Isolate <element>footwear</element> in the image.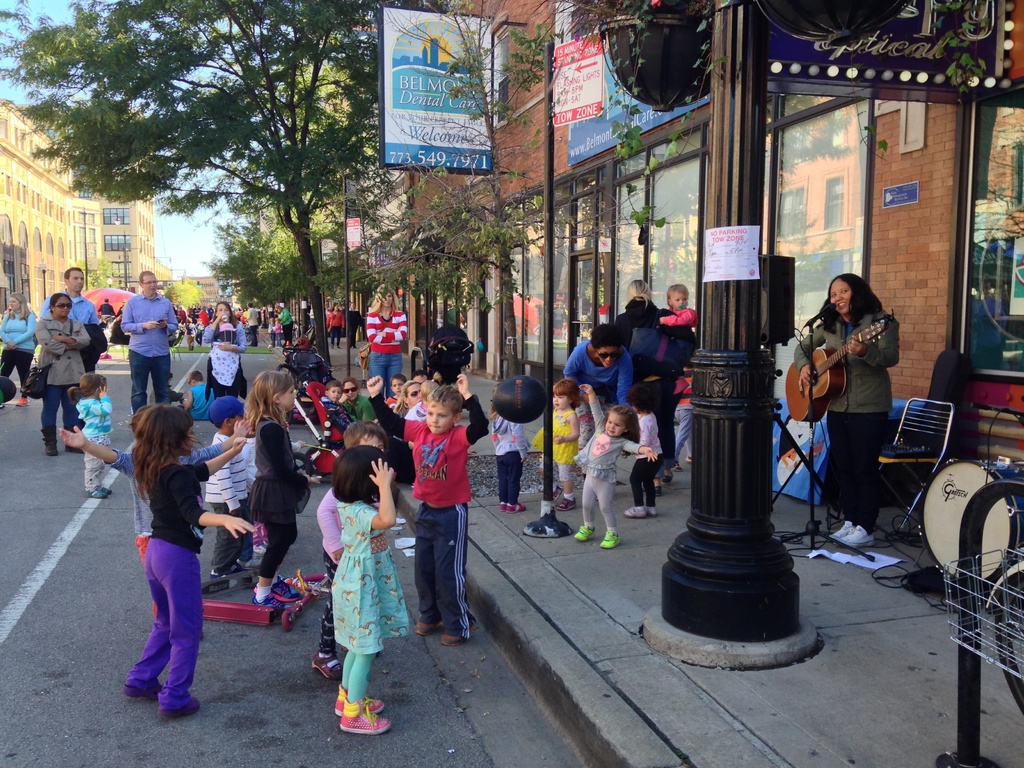
Isolated region: 84:488:106:499.
